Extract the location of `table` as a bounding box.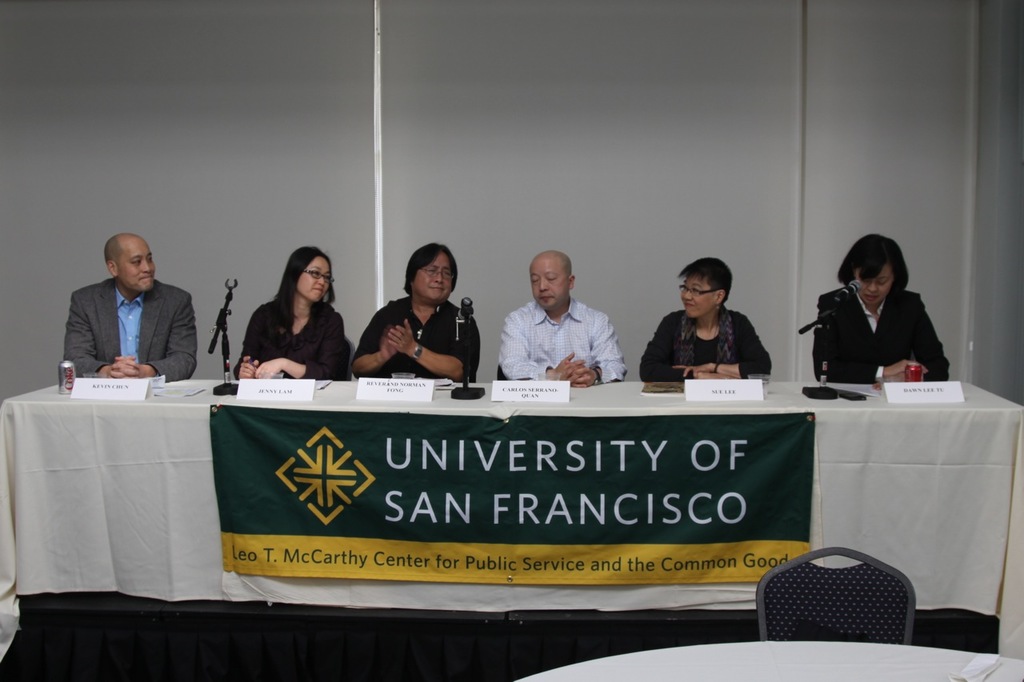
Rect(512, 639, 1023, 681).
